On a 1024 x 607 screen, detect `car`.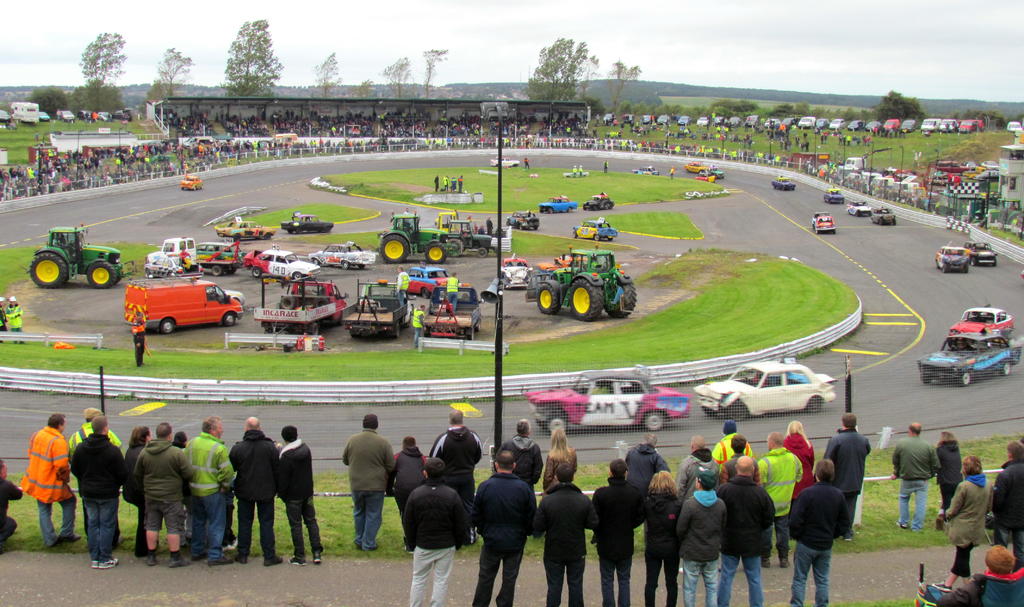
x1=114 y1=277 x2=240 y2=345.
